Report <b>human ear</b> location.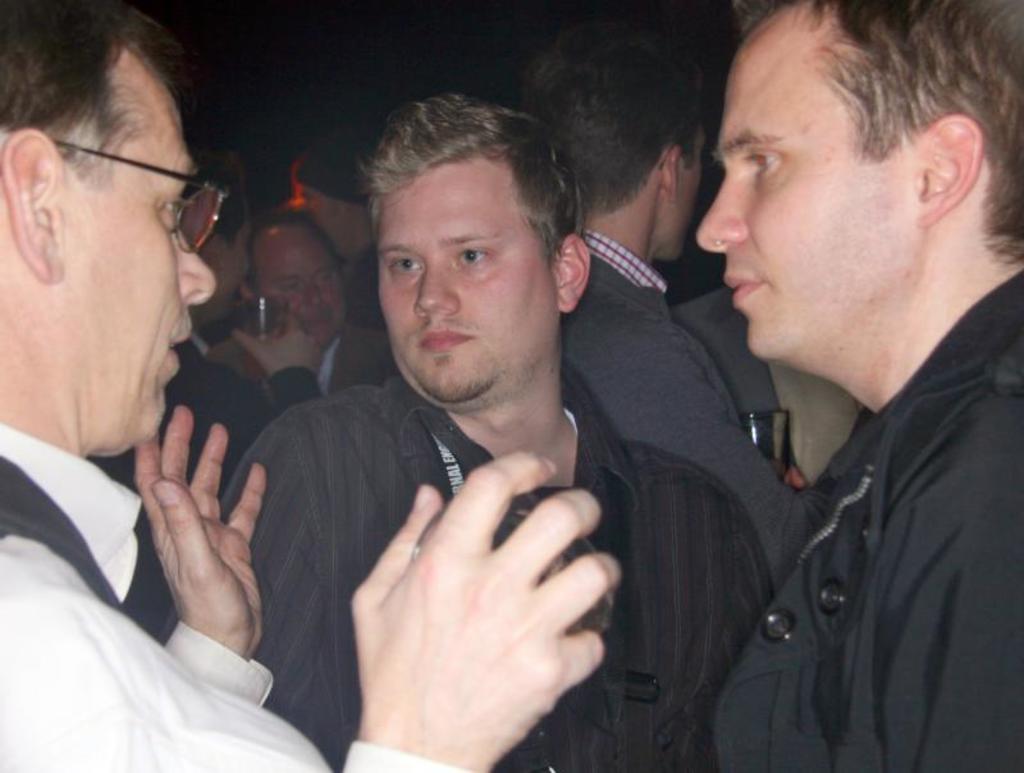
Report: select_region(911, 111, 983, 230).
